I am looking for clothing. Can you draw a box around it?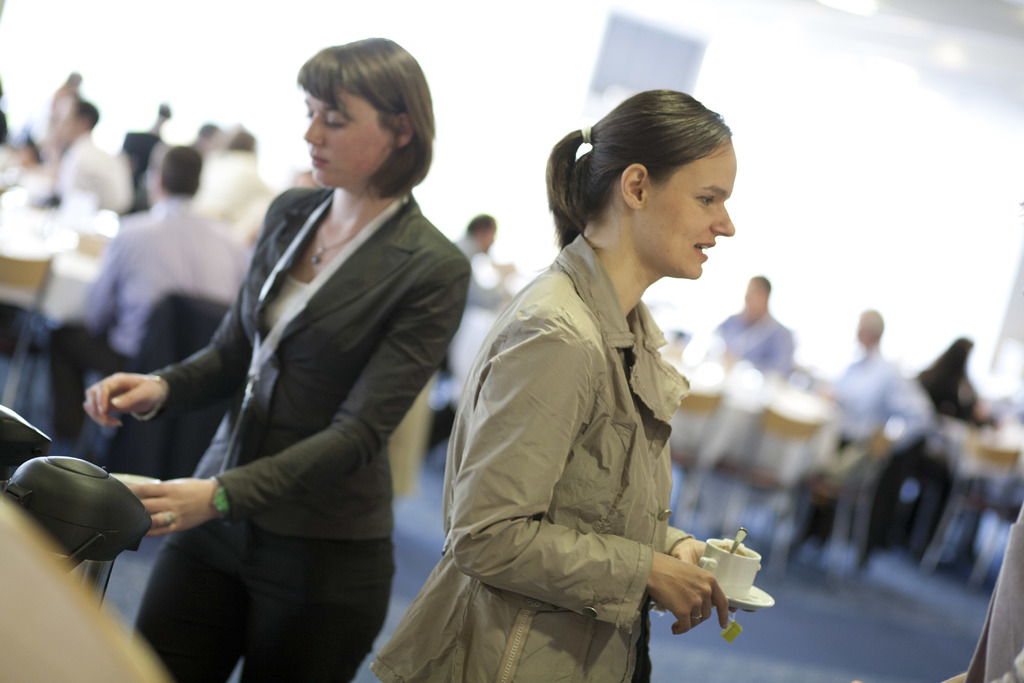
Sure, the bounding box is [left=46, top=189, right=247, bottom=457].
